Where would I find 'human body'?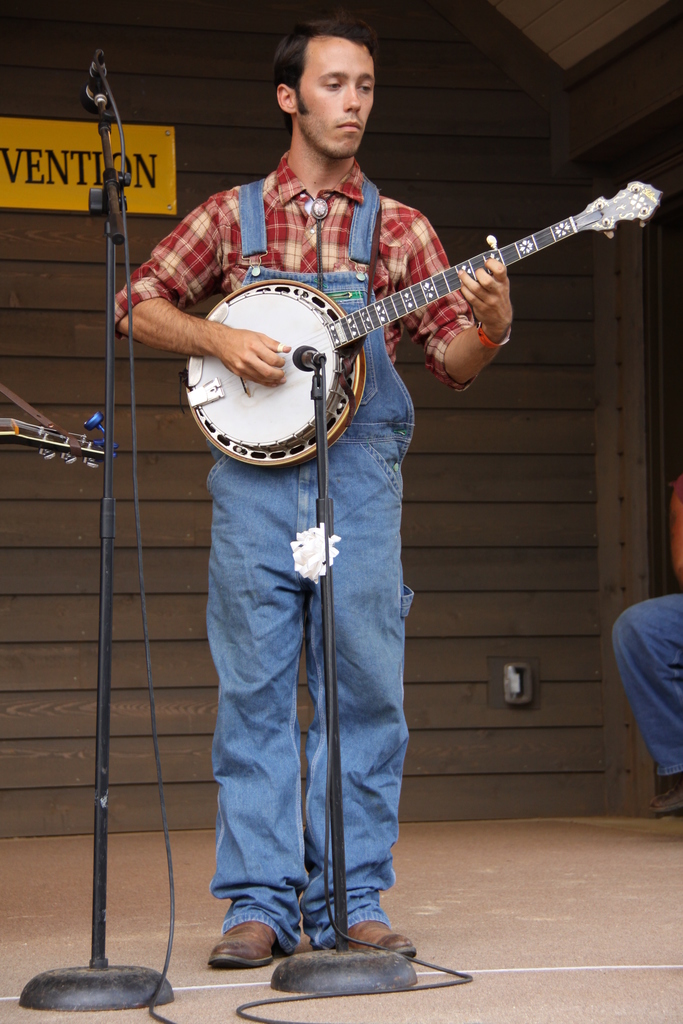
At <region>122, 40, 614, 767</region>.
